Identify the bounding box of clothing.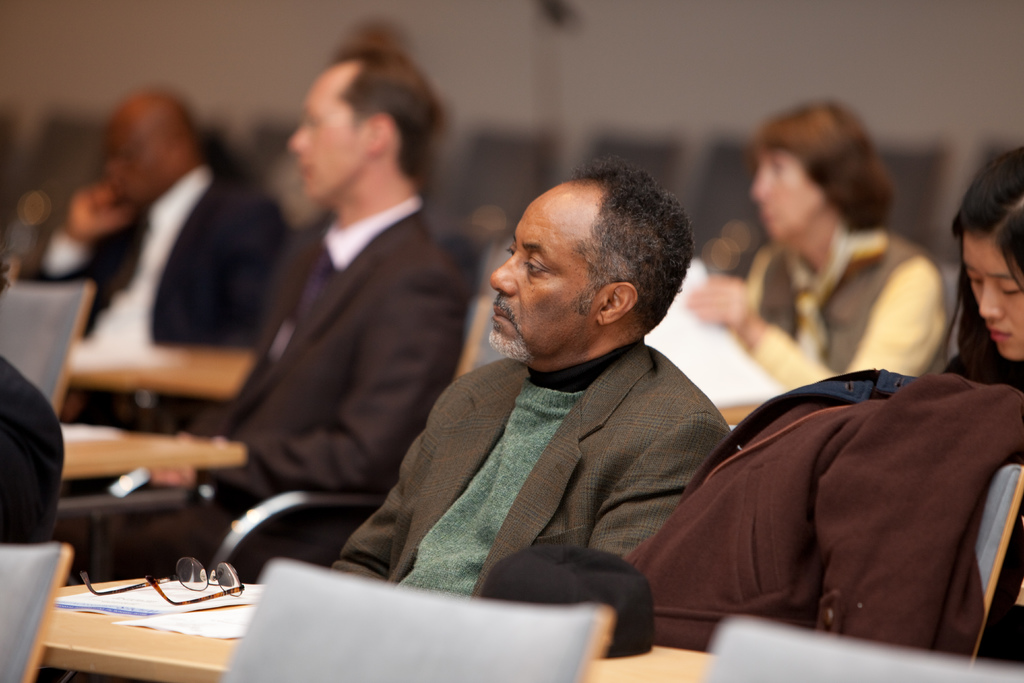
Rect(42, 163, 284, 353).
